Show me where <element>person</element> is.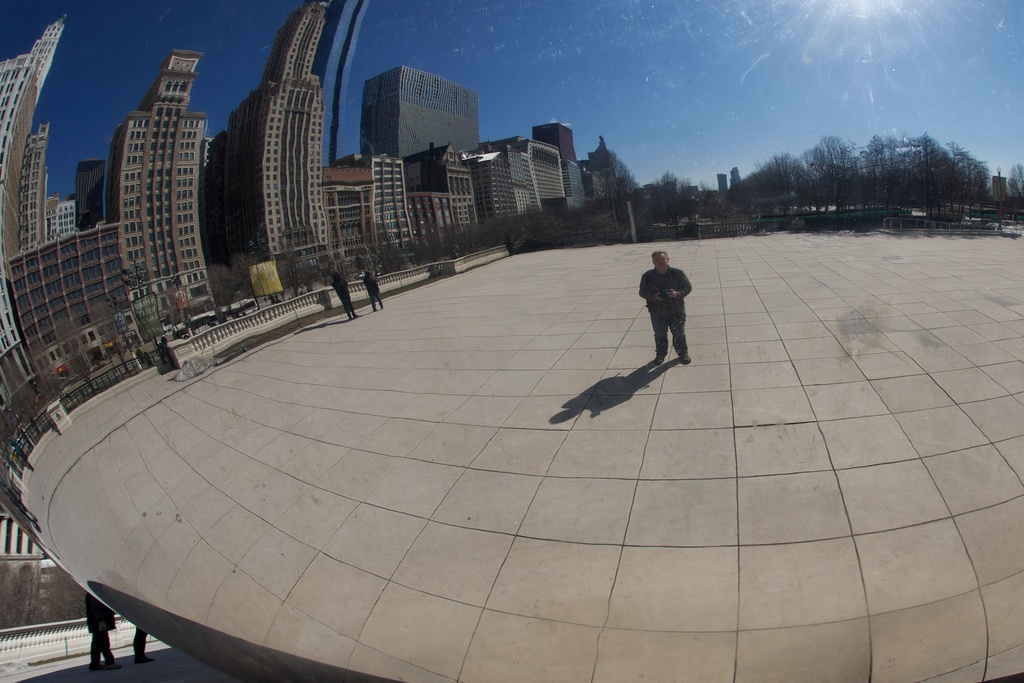
<element>person</element> is at (x1=88, y1=594, x2=123, y2=670).
